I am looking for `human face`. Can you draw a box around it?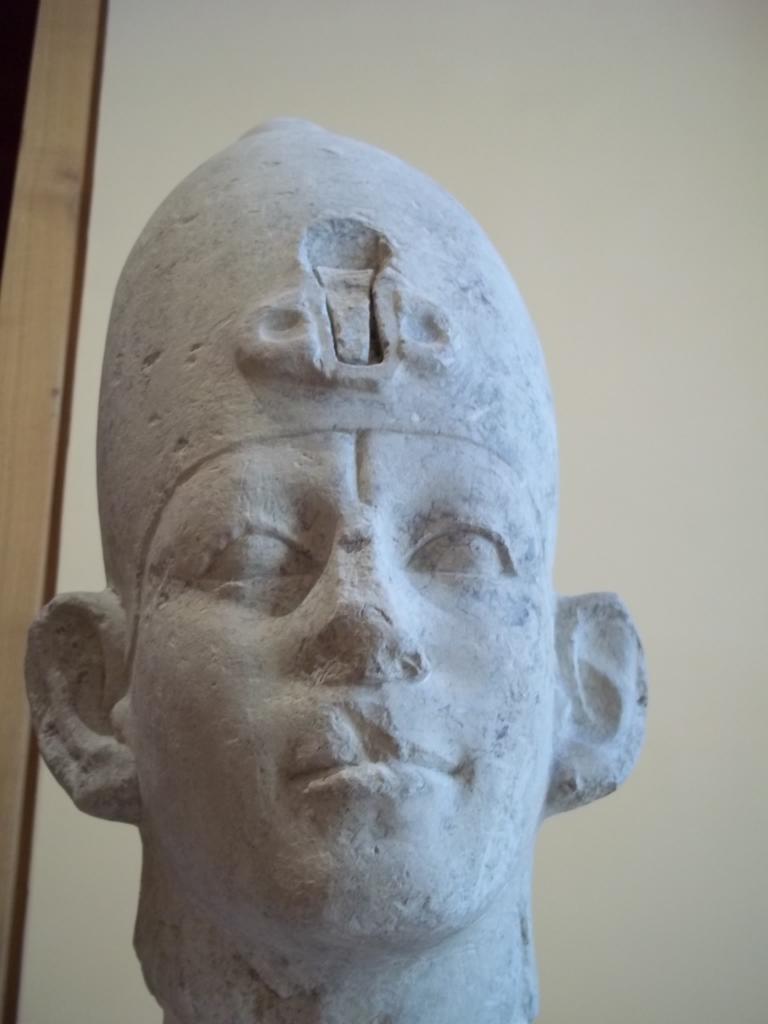
Sure, the bounding box is rect(124, 431, 575, 949).
